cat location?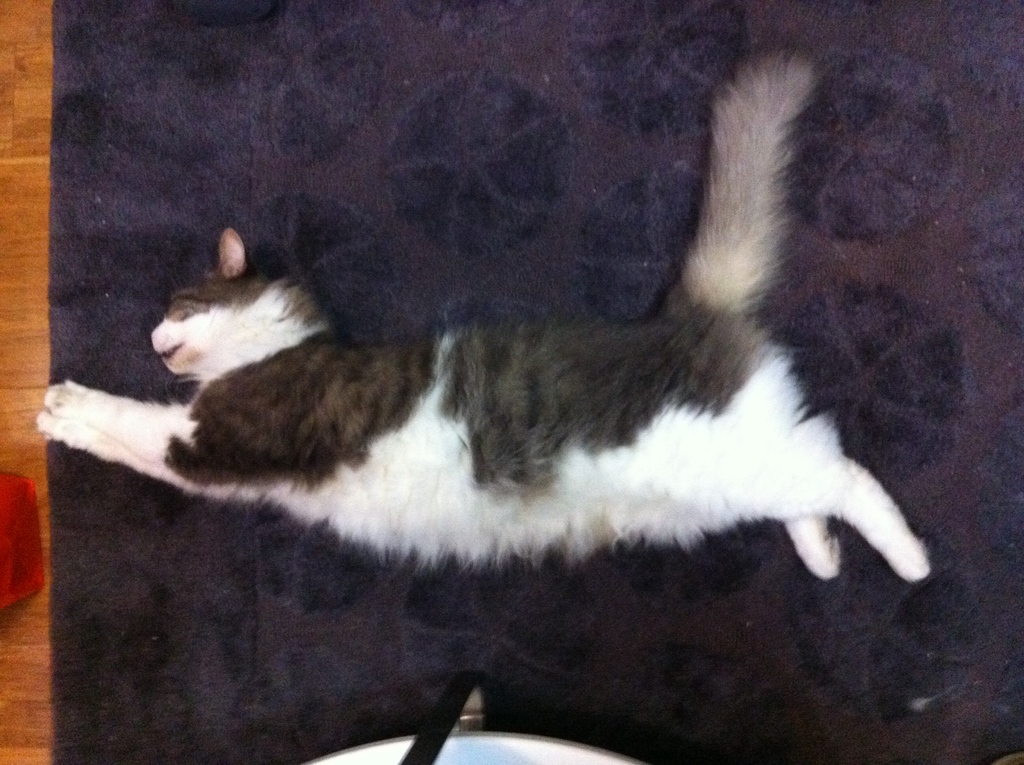
[30,42,940,588]
